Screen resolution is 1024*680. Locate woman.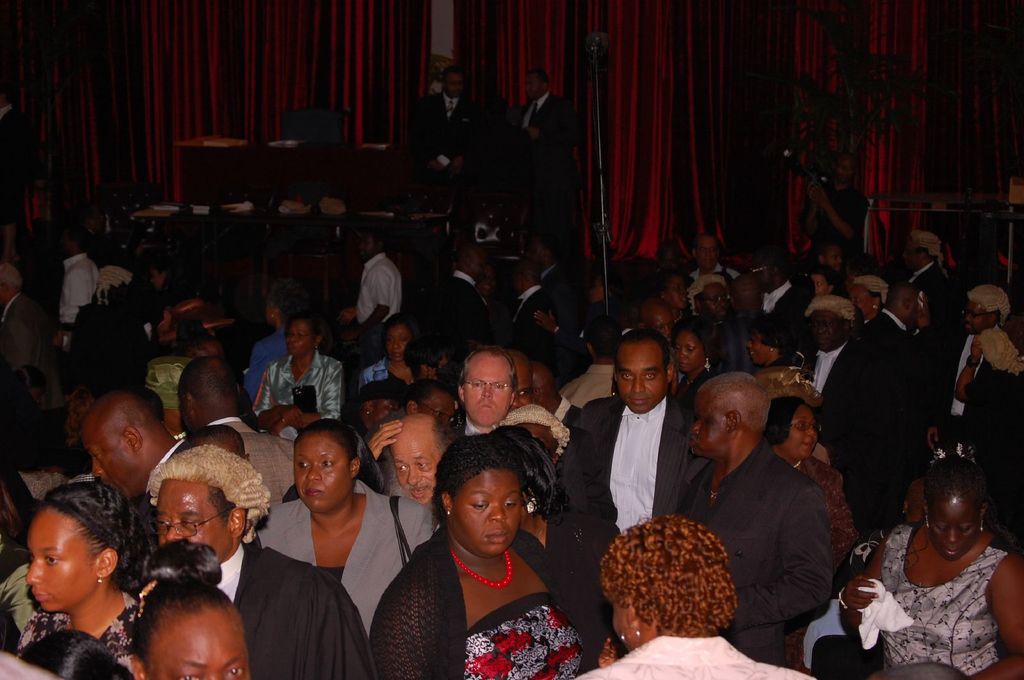
(371, 429, 607, 676).
